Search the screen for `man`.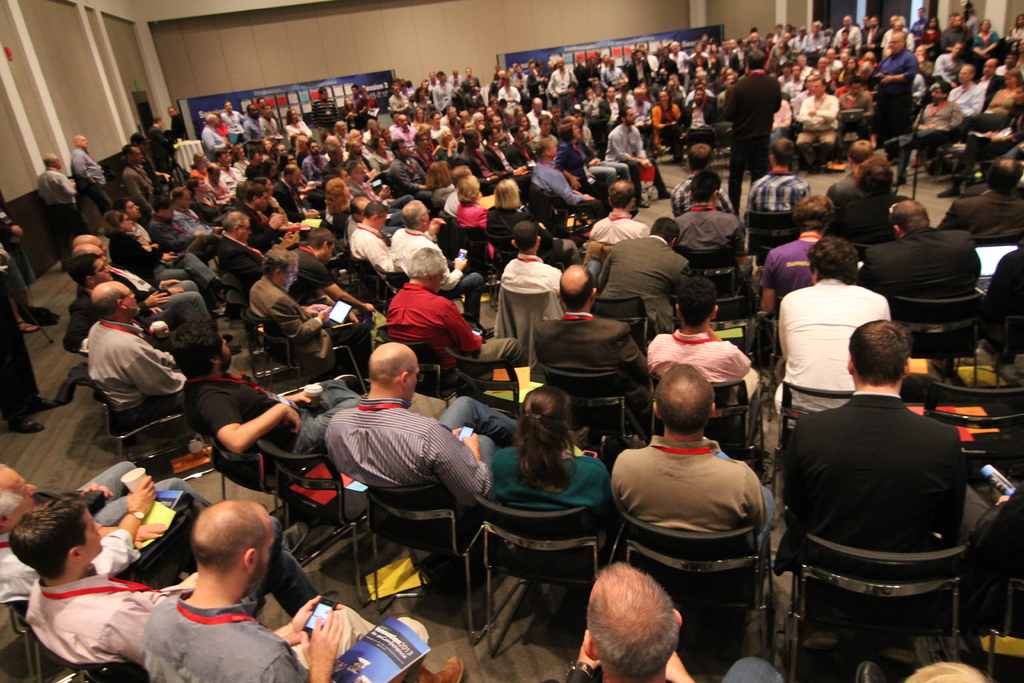
Found at [167, 106, 184, 140].
